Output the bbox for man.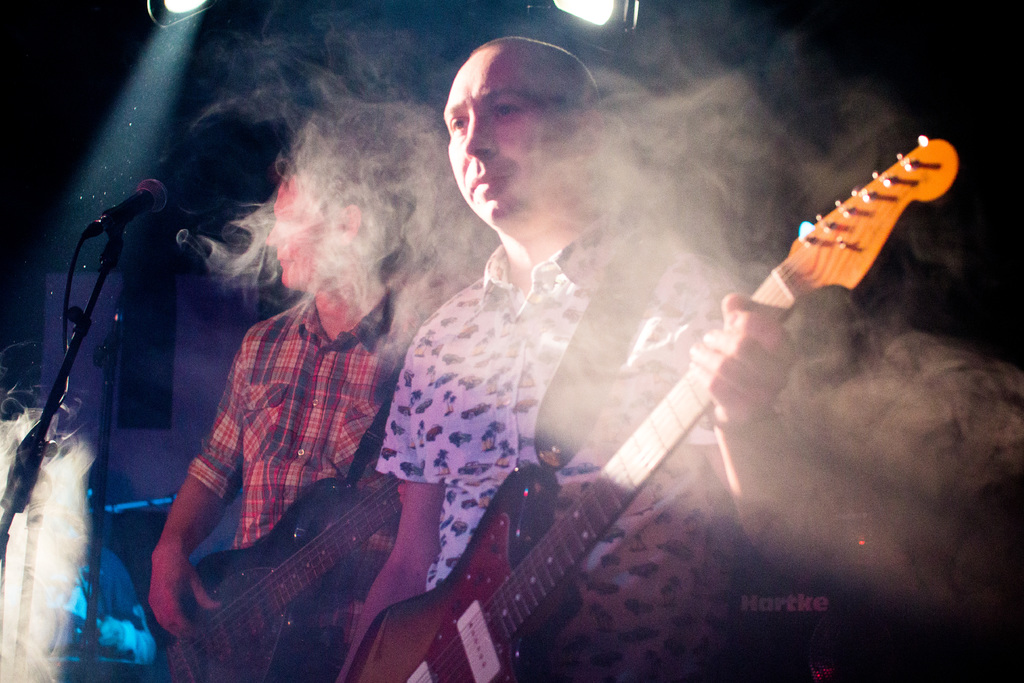
328 37 791 682.
